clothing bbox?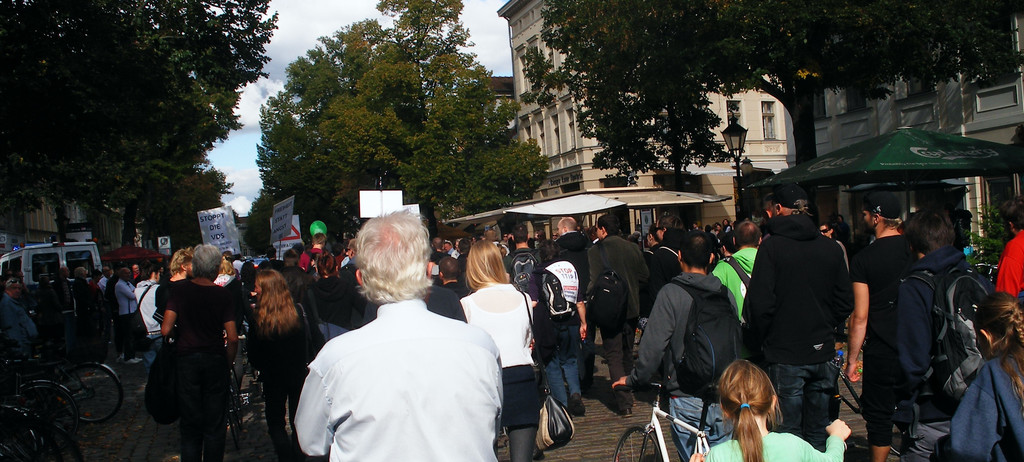
[x1=772, y1=360, x2=843, y2=424]
